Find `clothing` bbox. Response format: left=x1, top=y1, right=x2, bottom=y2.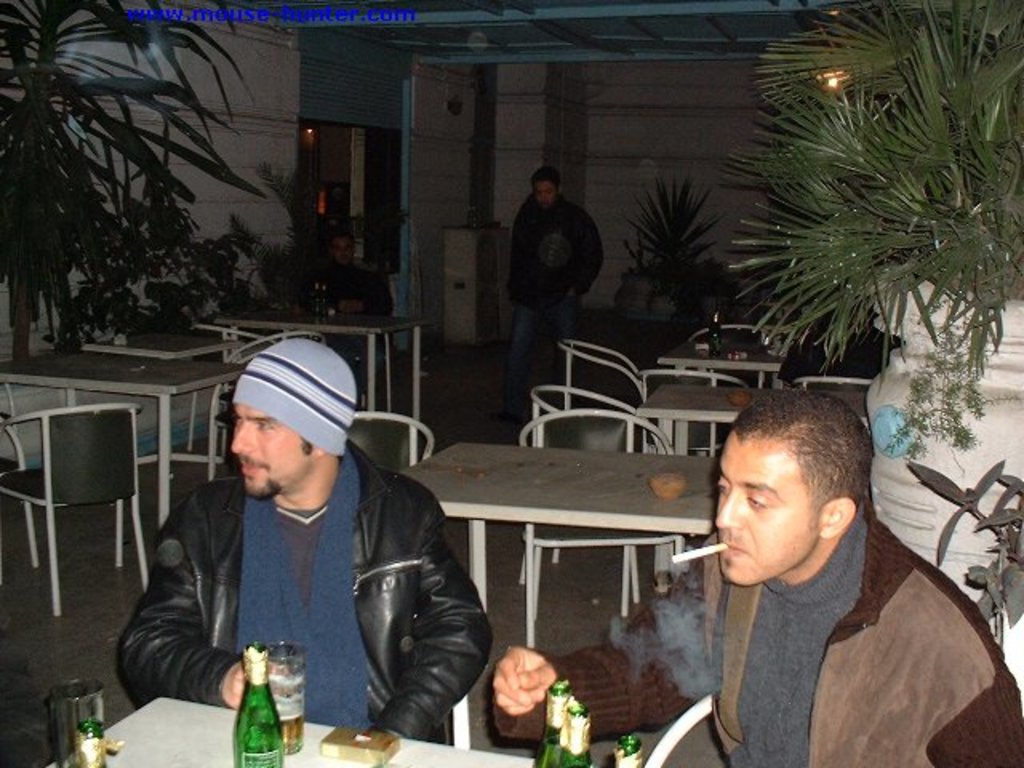
left=486, top=493, right=1022, bottom=766.
